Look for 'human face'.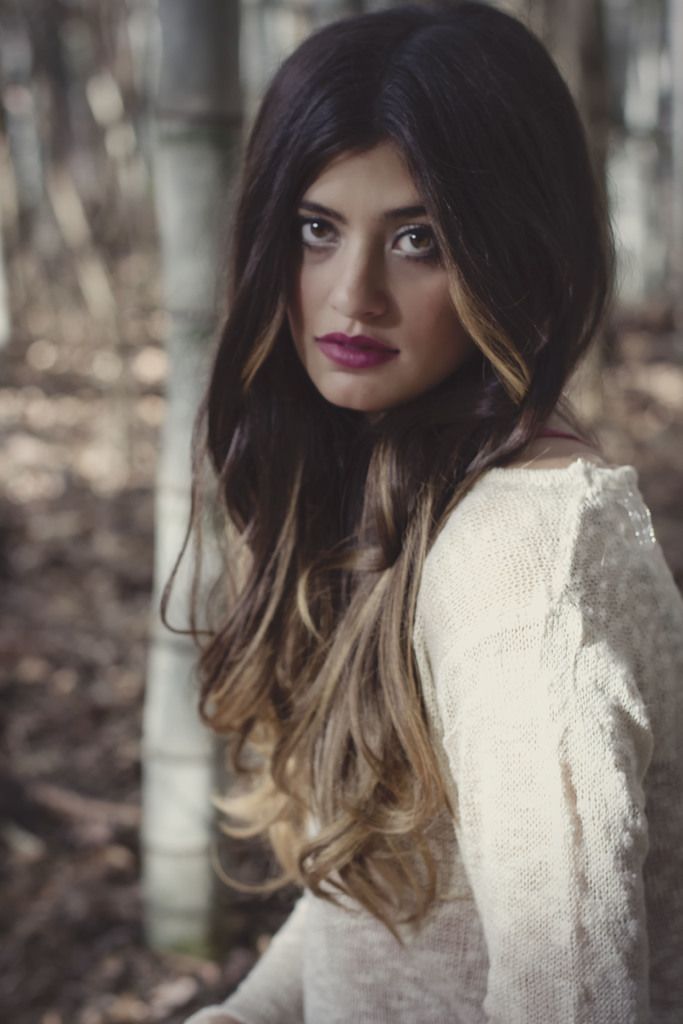
Found: box=[289, 143, 471, 407].
